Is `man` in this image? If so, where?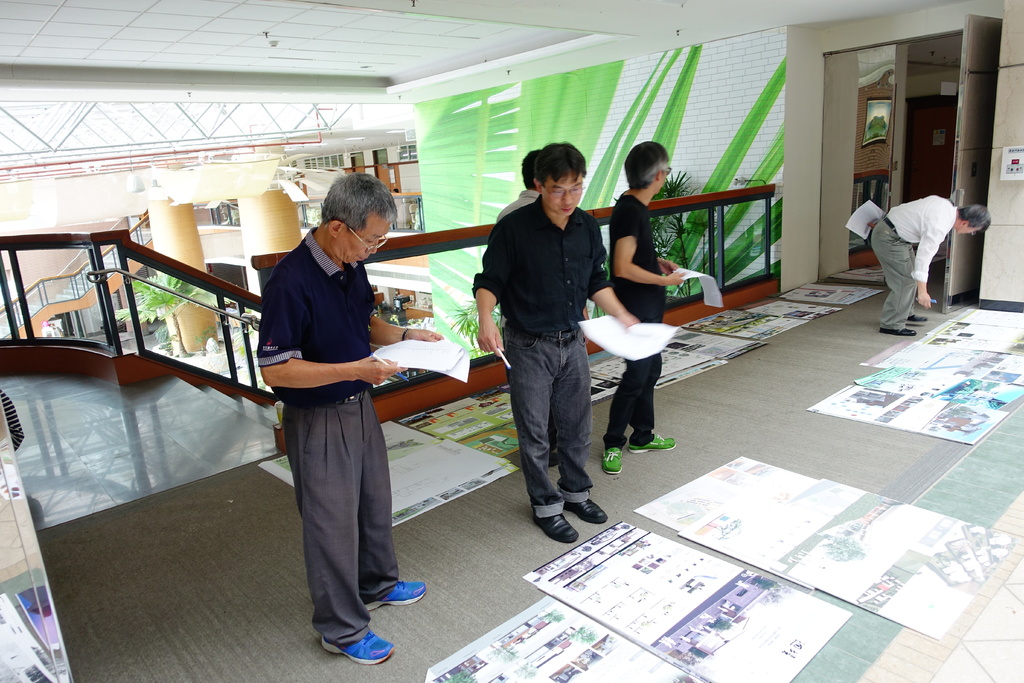
Yes, at crop(853, 185, 993, 339).
